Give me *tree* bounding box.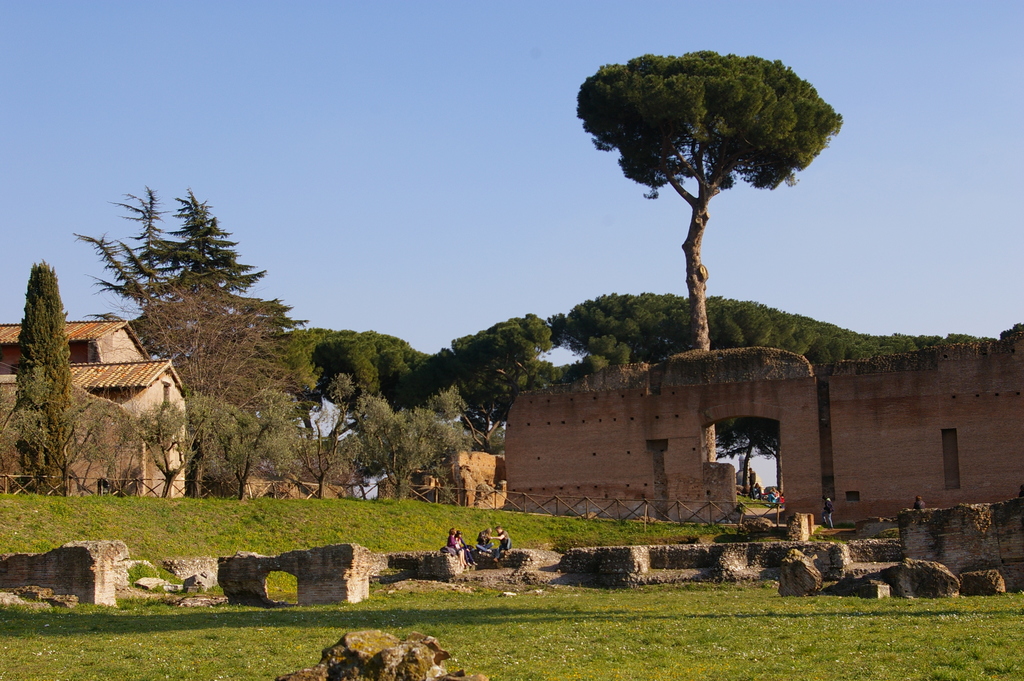
(left=283, top=332, right=435, bottom=452).
